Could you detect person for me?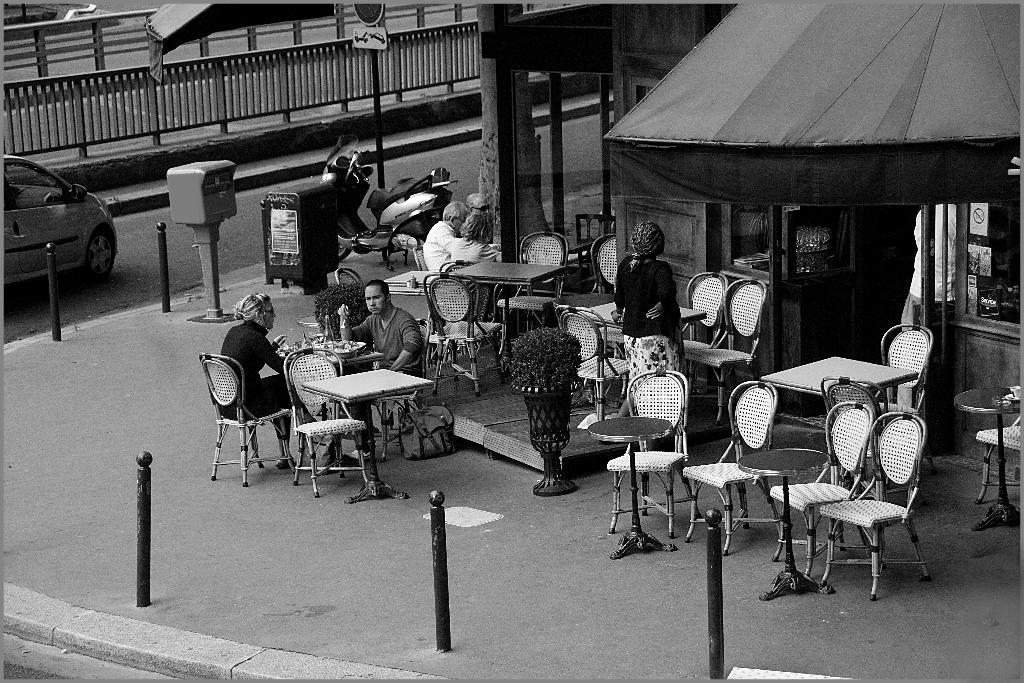
Detection result: BBox(612, 226, 688, 461).
